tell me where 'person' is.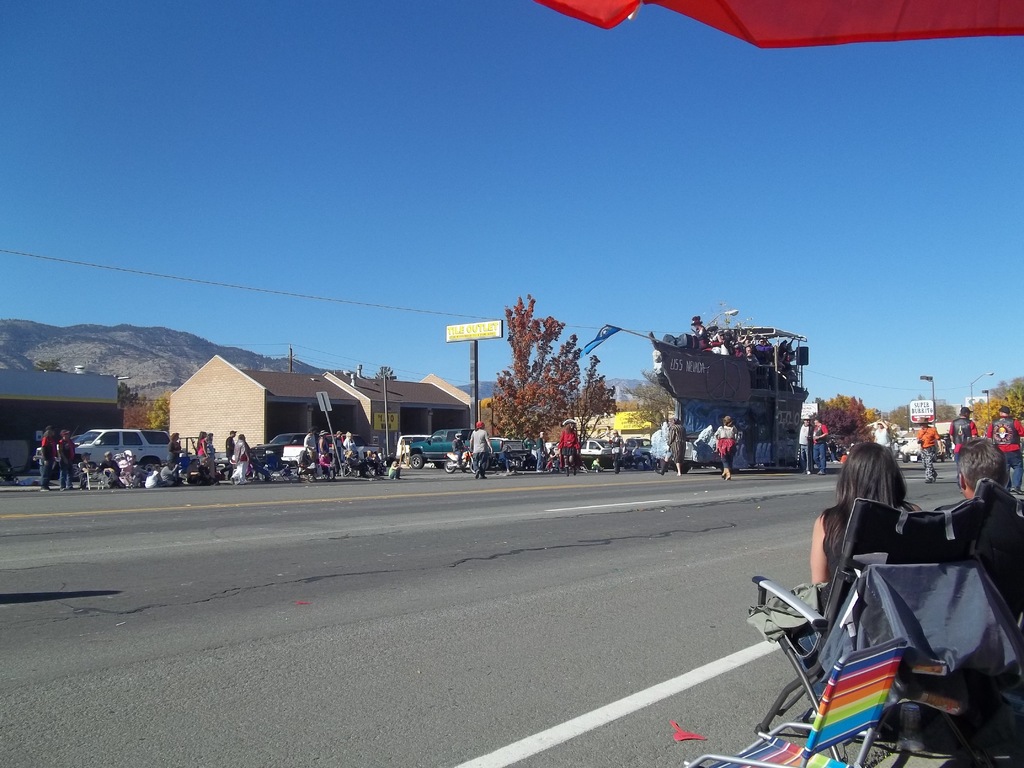
'person' is at select_region(35, 426, 61, 492).
